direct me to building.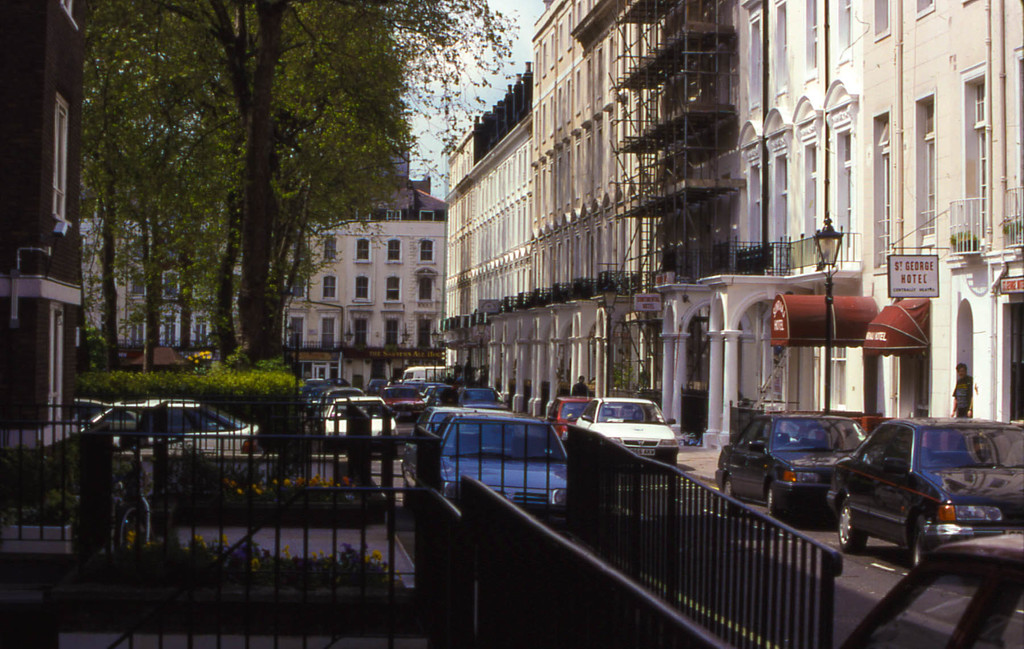
Direction: bbox=[81, 184, 447, 389].
